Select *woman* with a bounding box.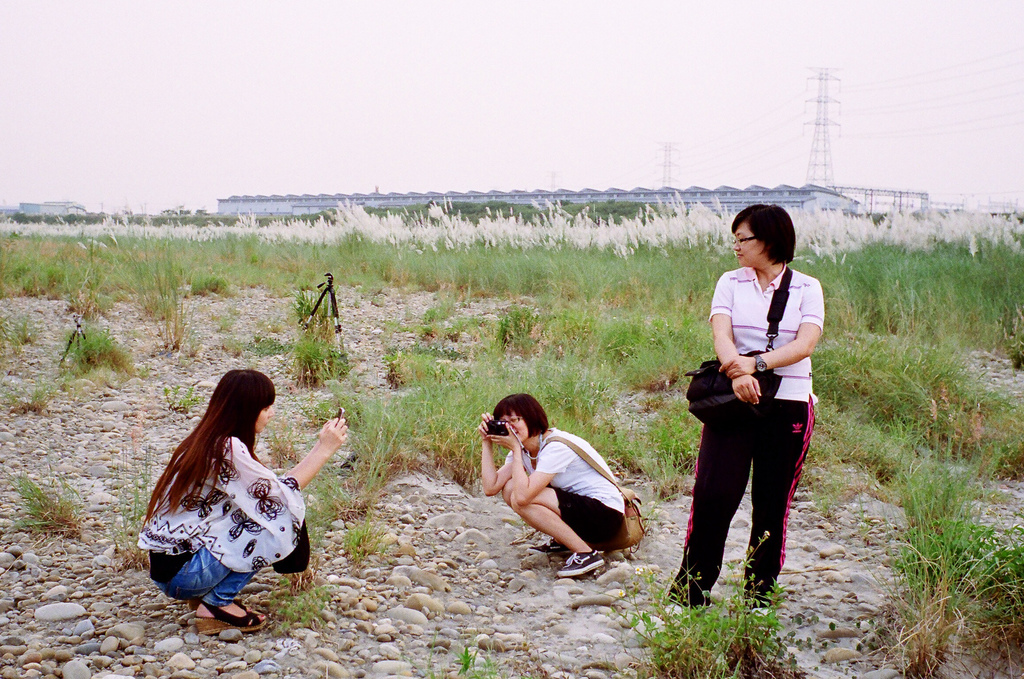
(x1=471, y1=385, x2=660, y2=573).
